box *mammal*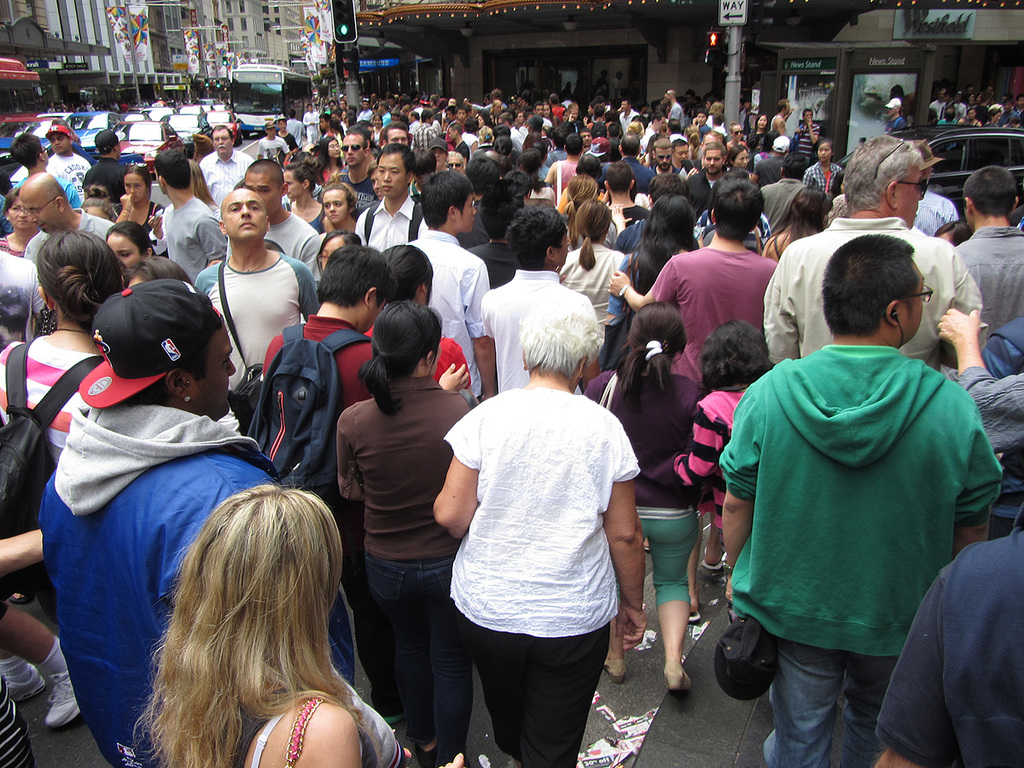
[428, 285, 655, 749]
